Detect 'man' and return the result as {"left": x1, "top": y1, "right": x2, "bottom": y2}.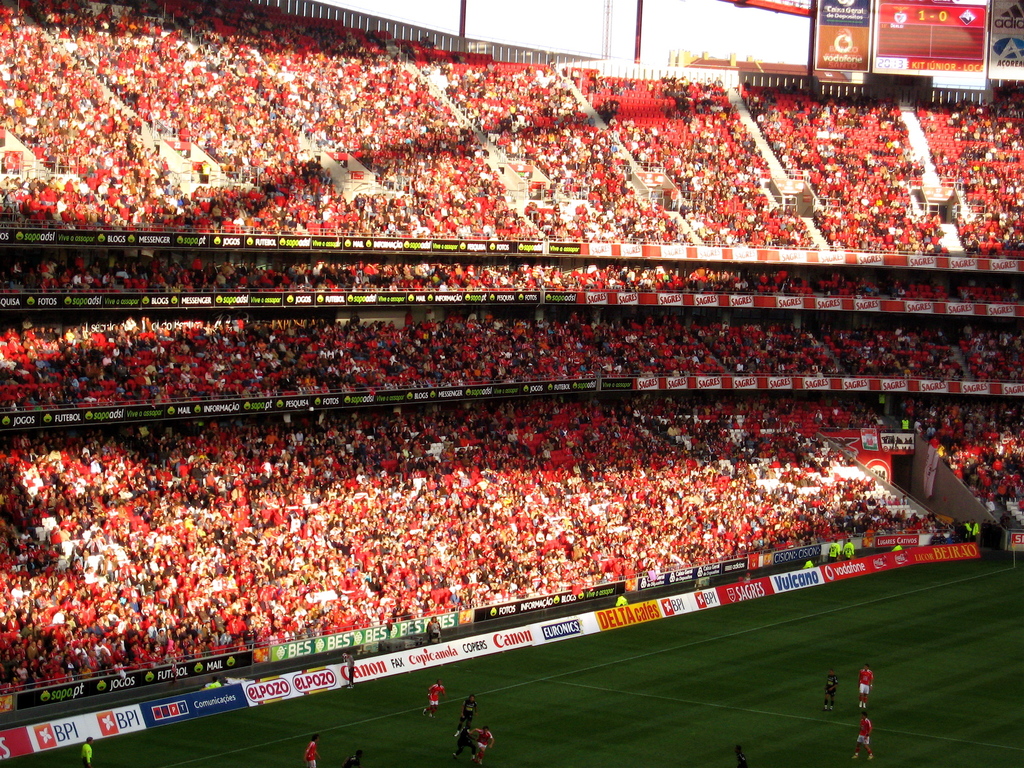
{"left": 470, "top": 723, "right": 493, "bottom": 766}.
